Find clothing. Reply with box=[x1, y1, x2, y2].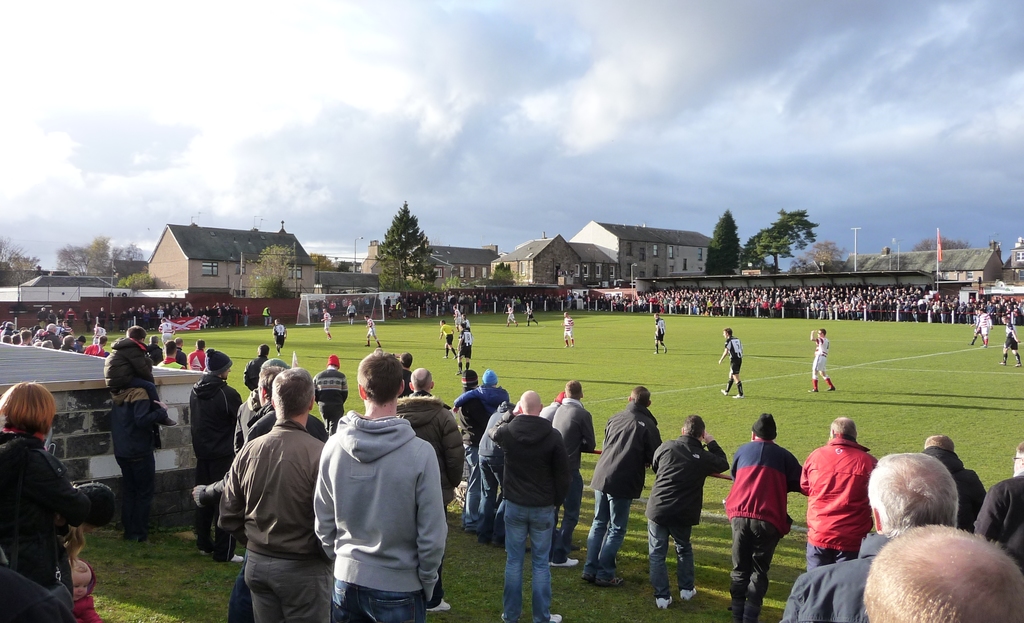
box=[454, 309, 461, 325].
